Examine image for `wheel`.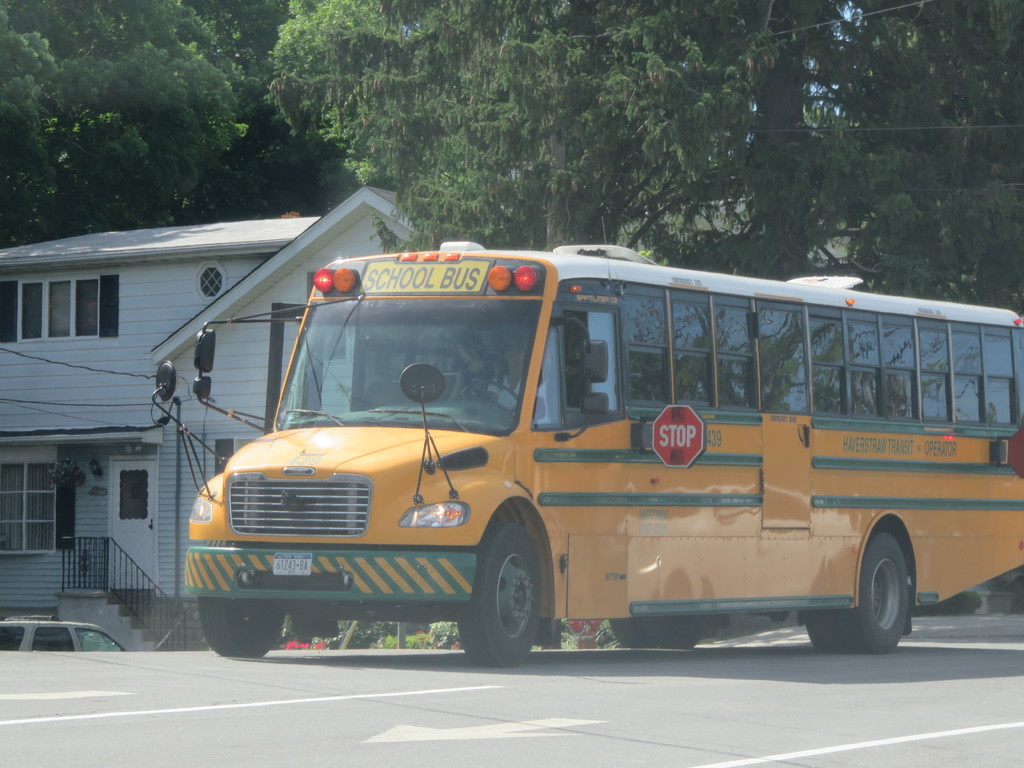
Examination result: l=607, t=620, r=701, b=647.
